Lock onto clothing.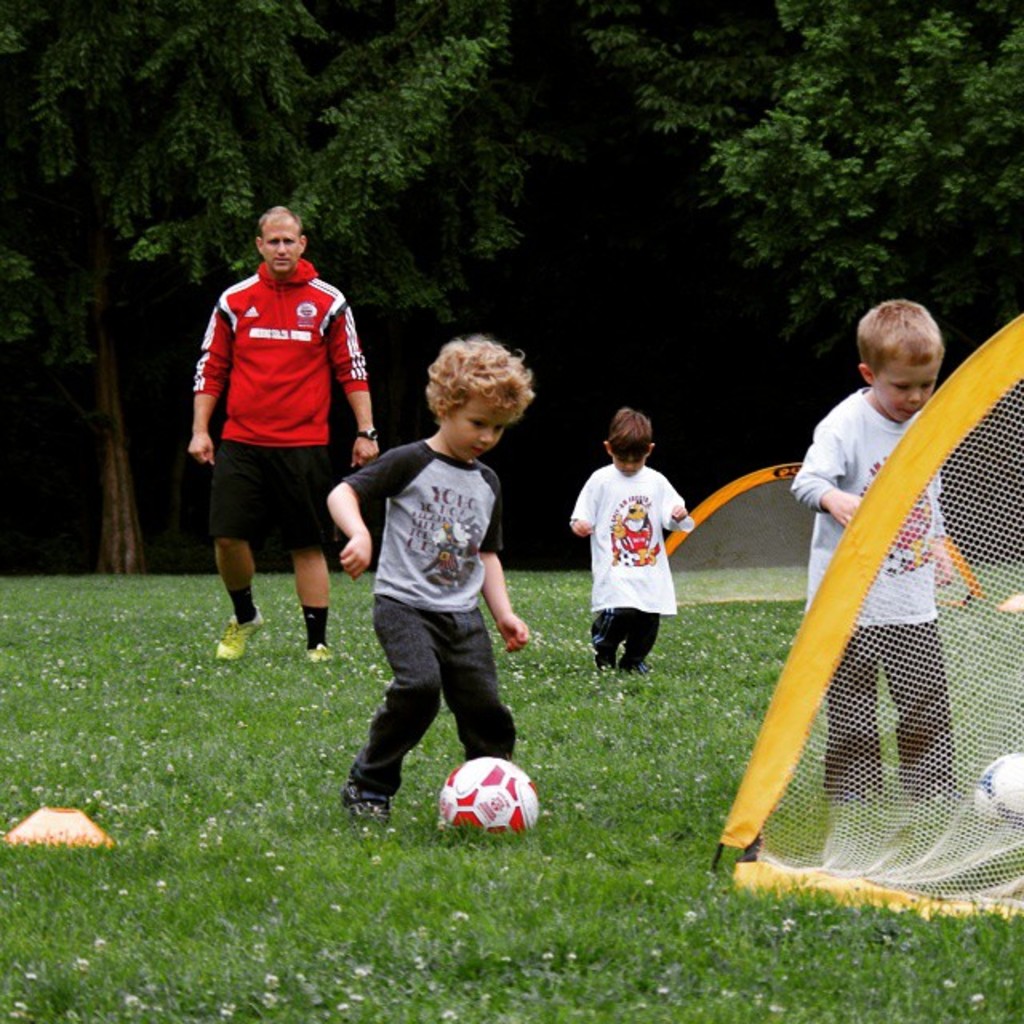
Locked: Rect(192, 234, 374, 646).
